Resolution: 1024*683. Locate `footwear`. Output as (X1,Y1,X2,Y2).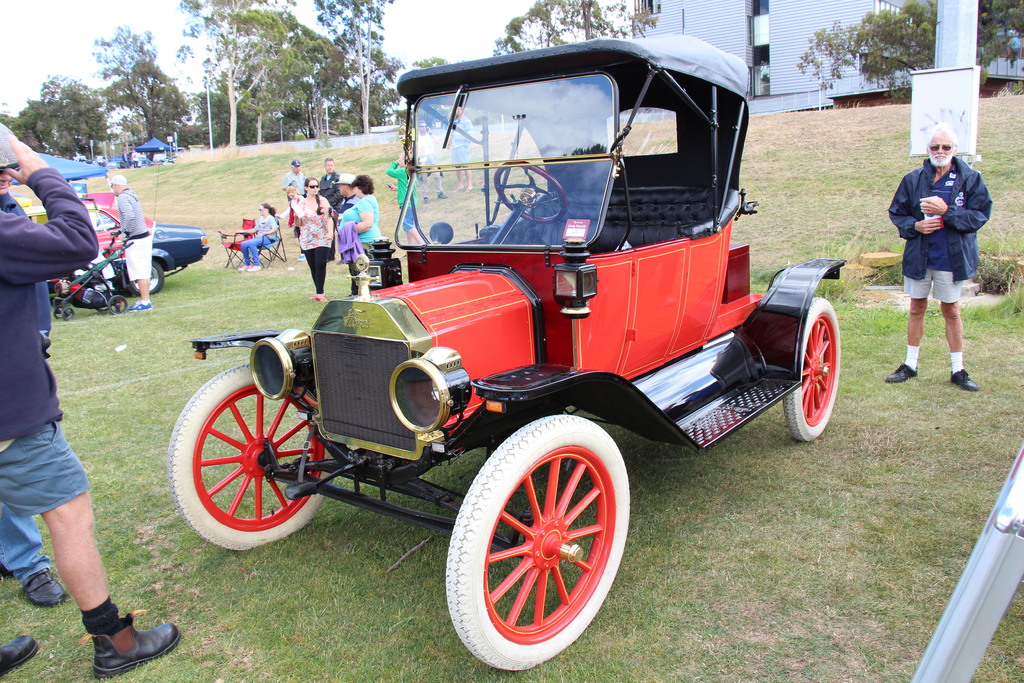
(238,260,249,270).
